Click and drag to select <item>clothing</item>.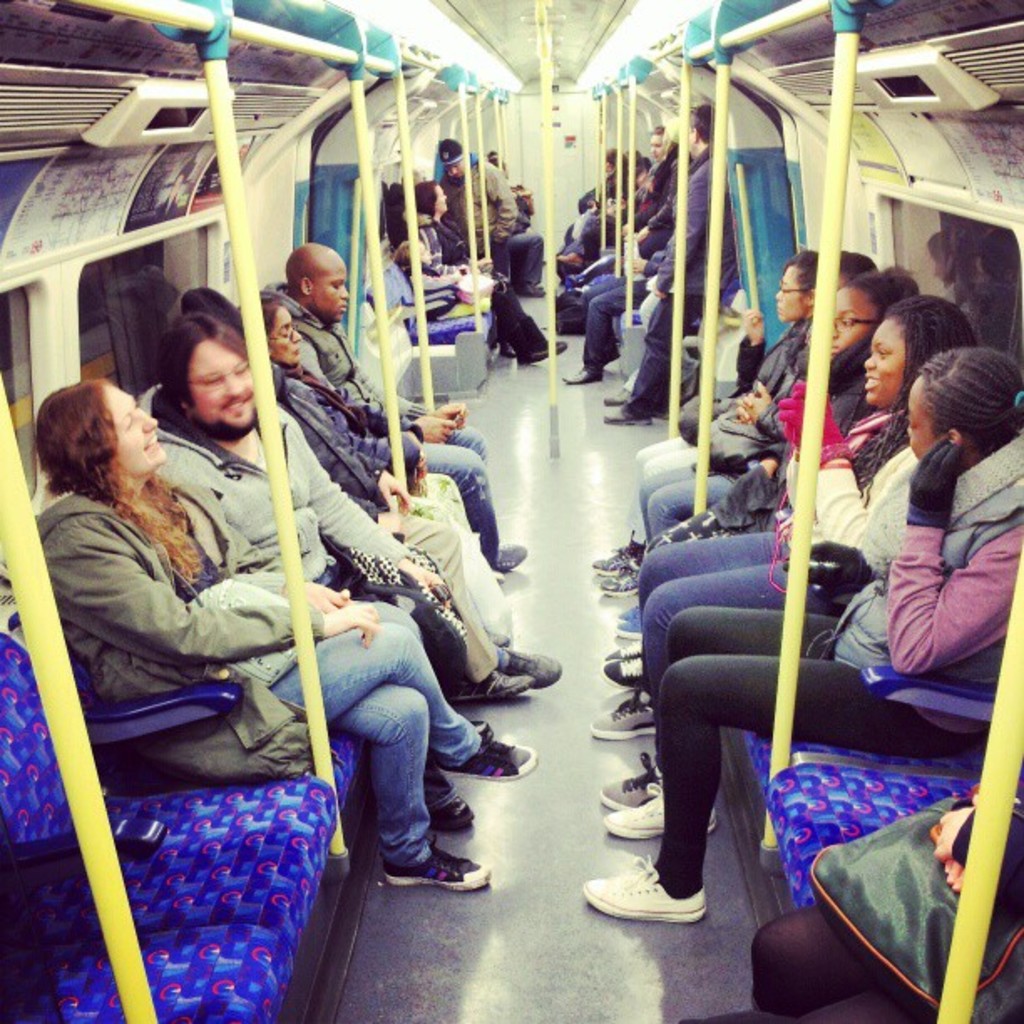
Selection: bbox=[611, 236, 683, 390].
